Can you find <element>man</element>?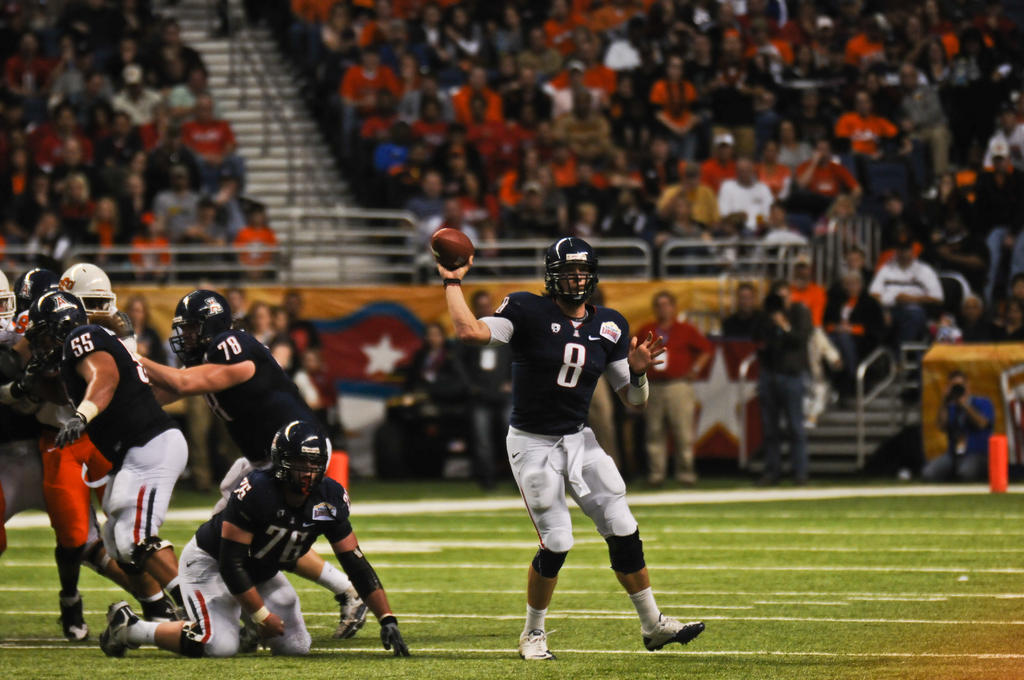
Yes, bounding box: <box>26,286,188,618</box>.
